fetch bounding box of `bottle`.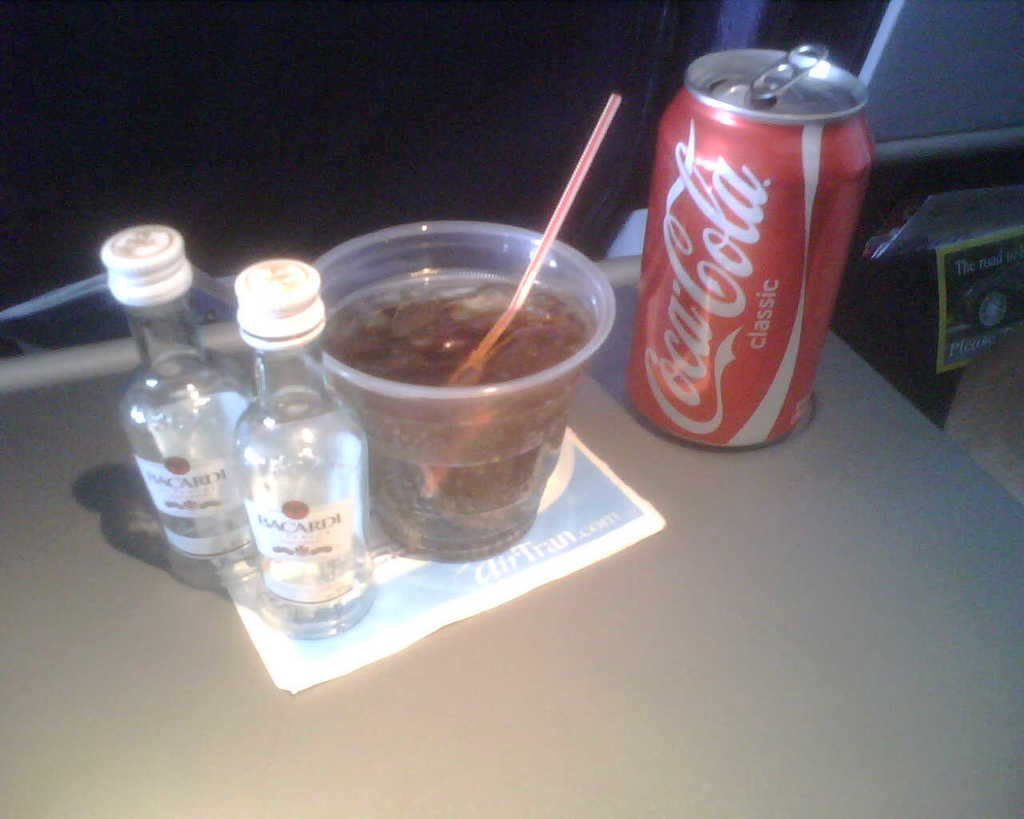
Bbox: 212,358,373,637.
